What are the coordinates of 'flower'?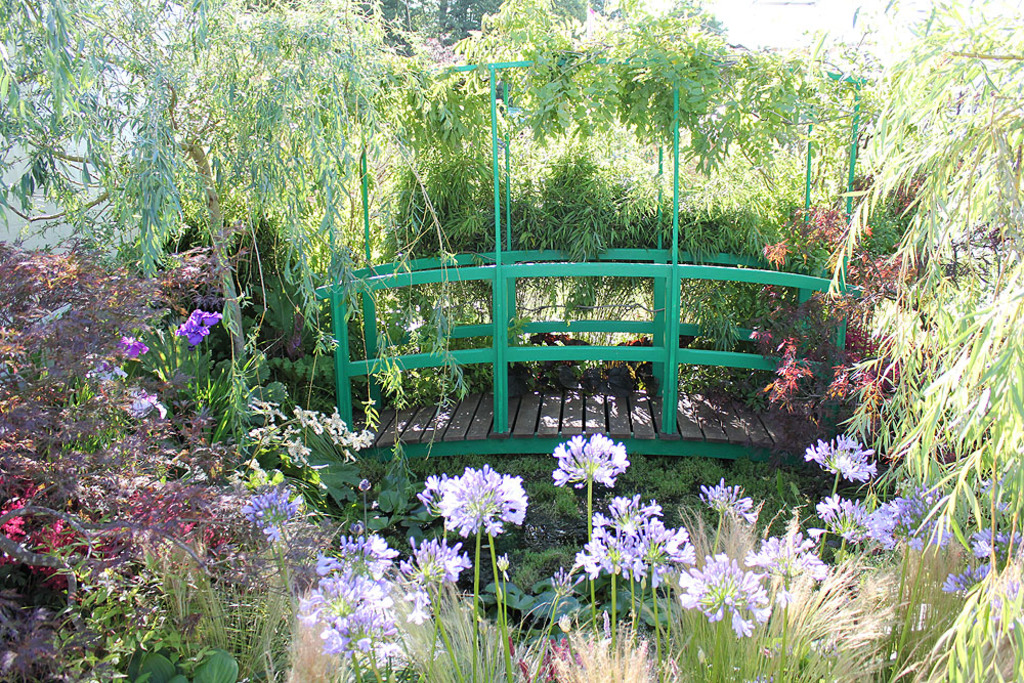
699, 481, 761, 525.
